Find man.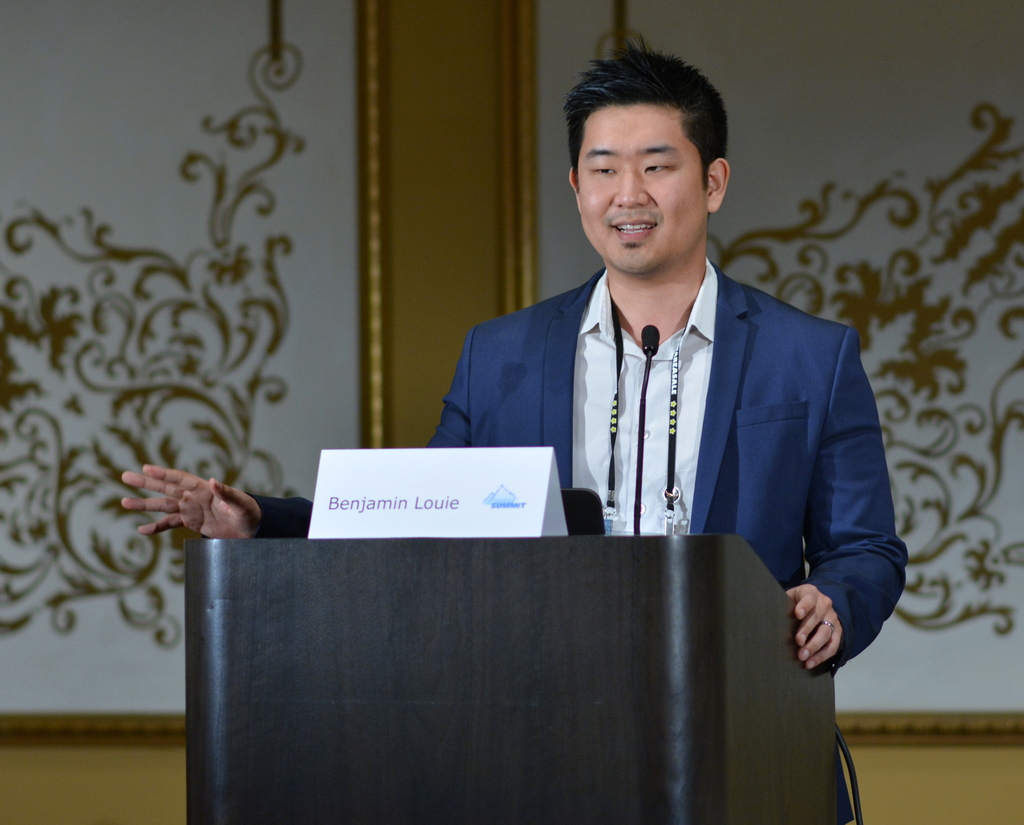
rect(239, 97, 919, 737).
